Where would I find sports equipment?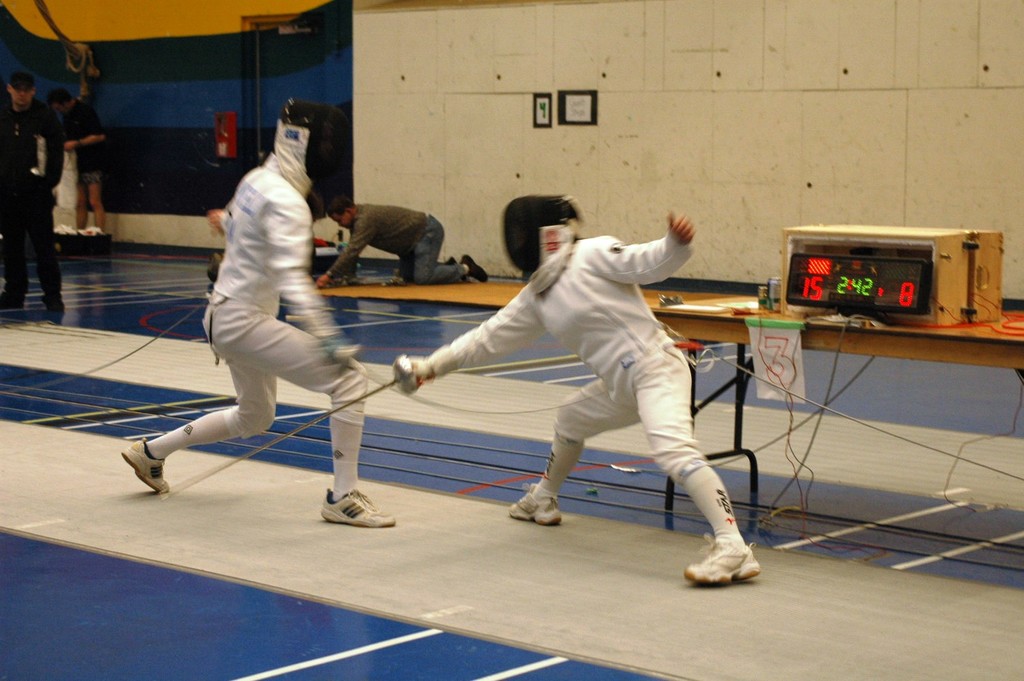
At x1=682 y1=537 x2=761 y2=588.
